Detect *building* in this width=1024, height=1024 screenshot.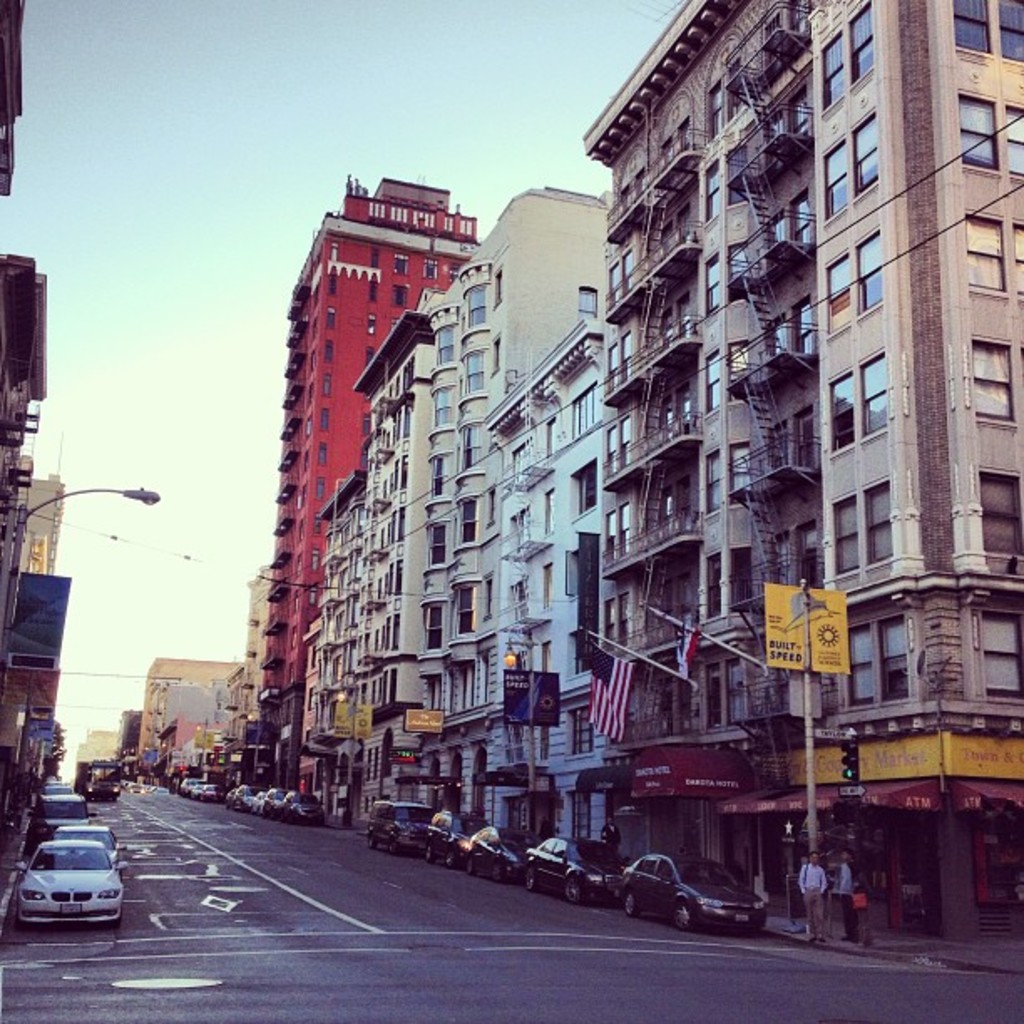
Detection: 5/465/64/661.
